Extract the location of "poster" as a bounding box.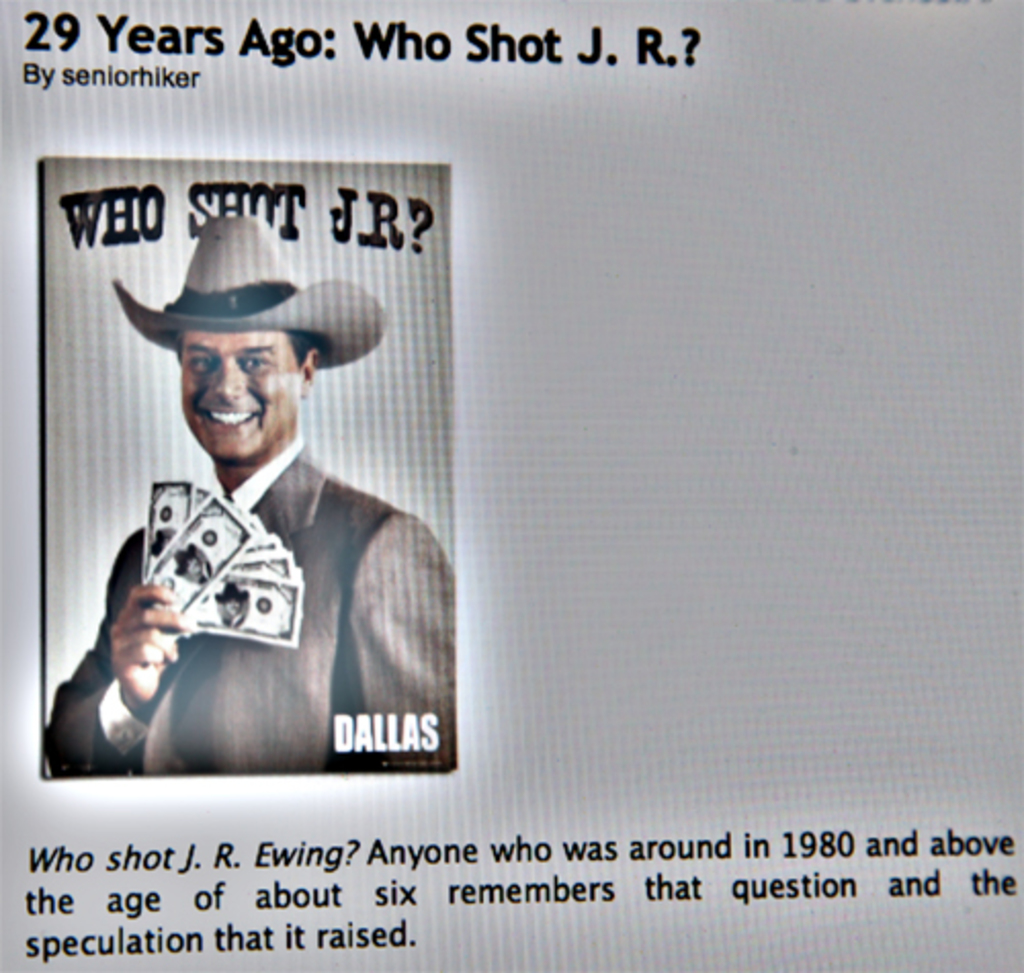
left=0, top=0, right=1022, bottom=971.
